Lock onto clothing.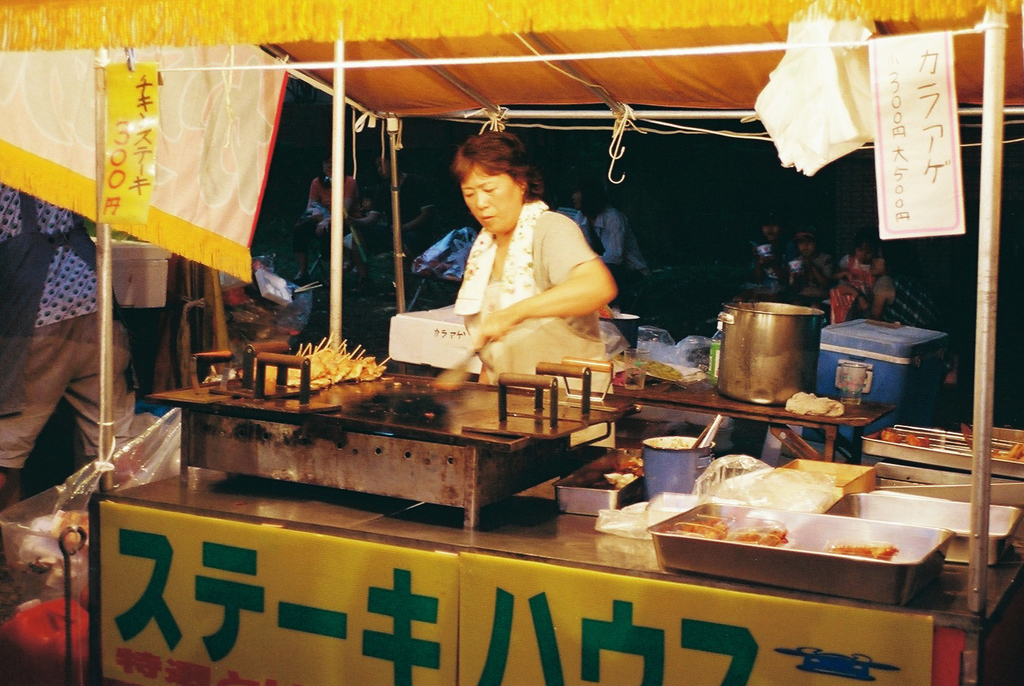
Locked: [left=300, top=175, right=355, bottom=260].
